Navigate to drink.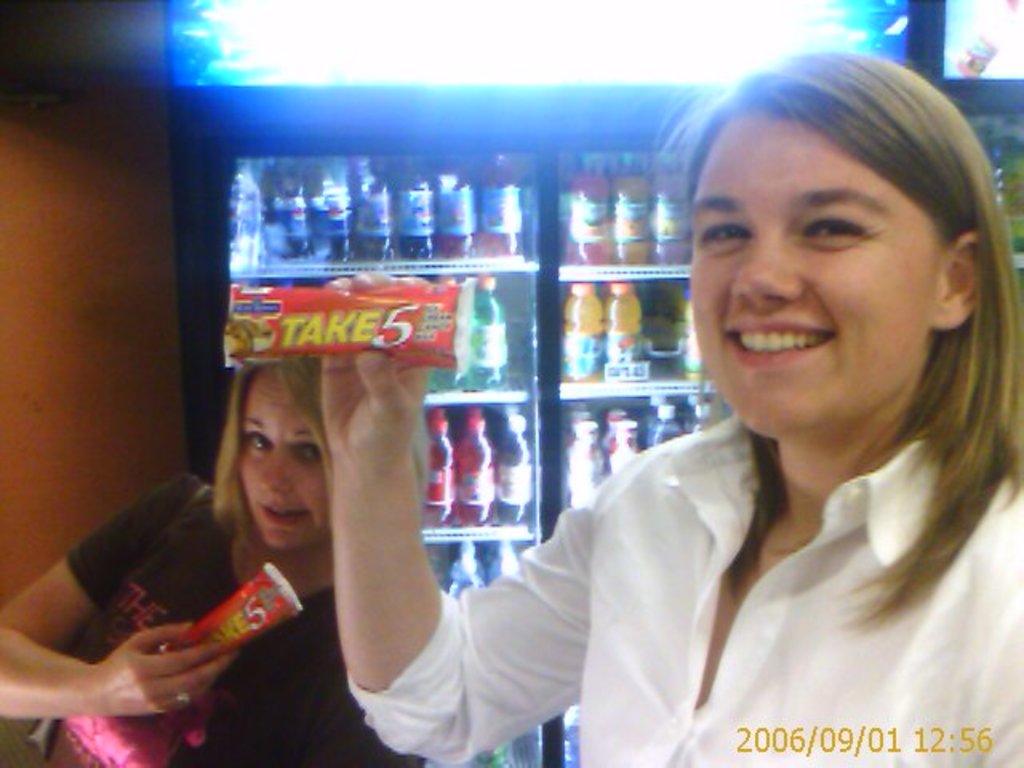
Navigation target: BBox(398, 154, 438, 262).
